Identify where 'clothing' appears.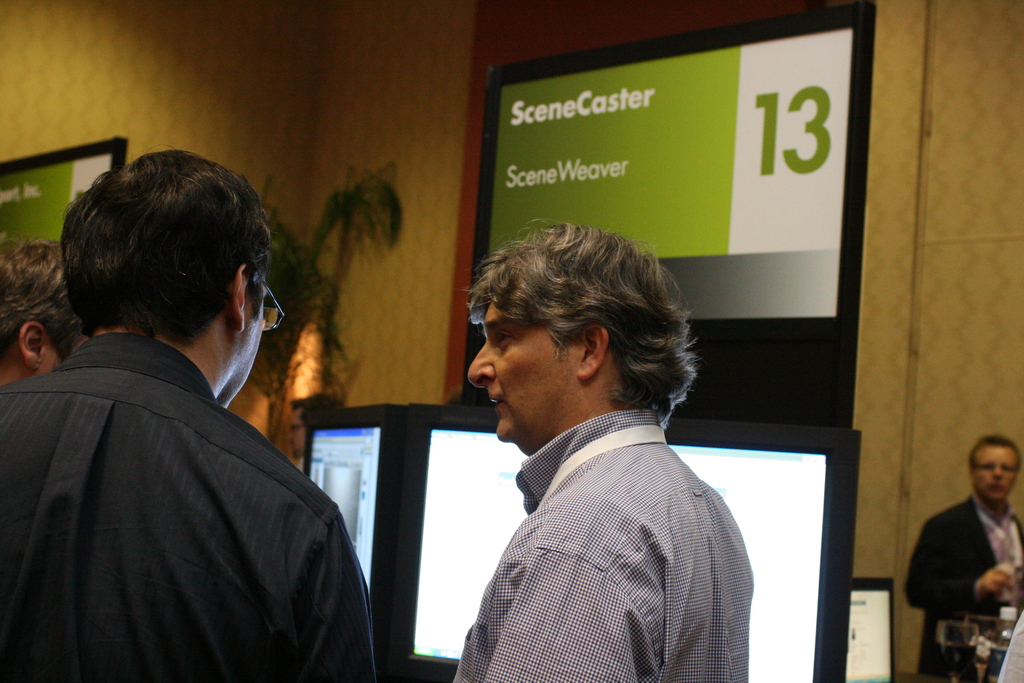
Appears at {"x1": 895, "y1": 499, "x2": 1023, "y2": 682}.
